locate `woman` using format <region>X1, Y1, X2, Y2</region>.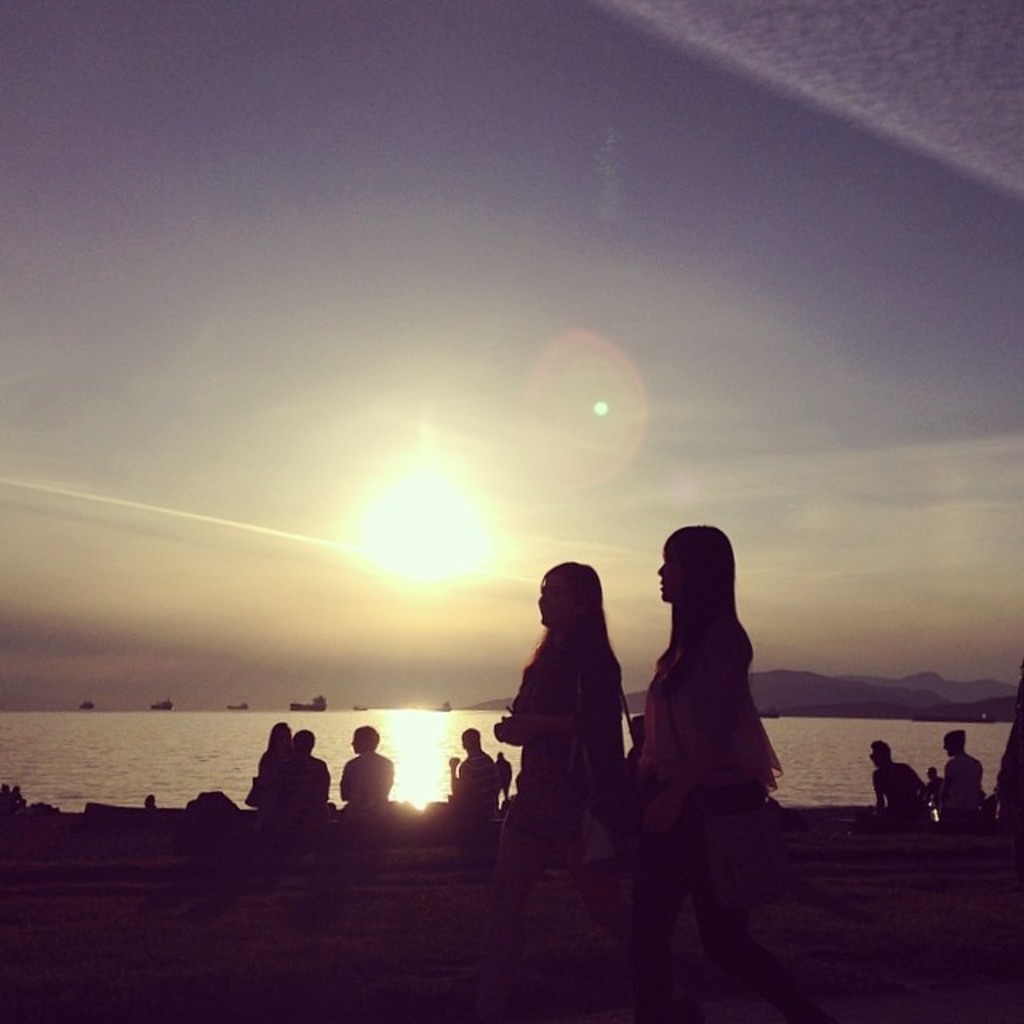
<region>634, 512, 822, 1022</region>.
